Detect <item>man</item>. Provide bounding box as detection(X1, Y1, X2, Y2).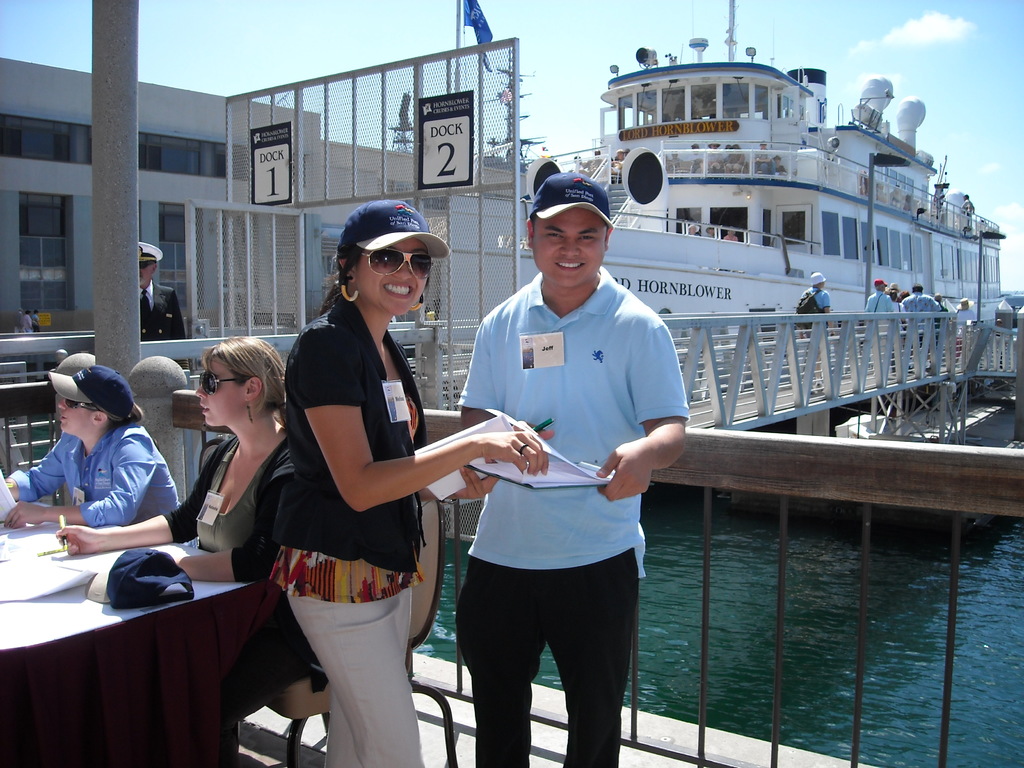
detection(799, 273, 833, 356).
